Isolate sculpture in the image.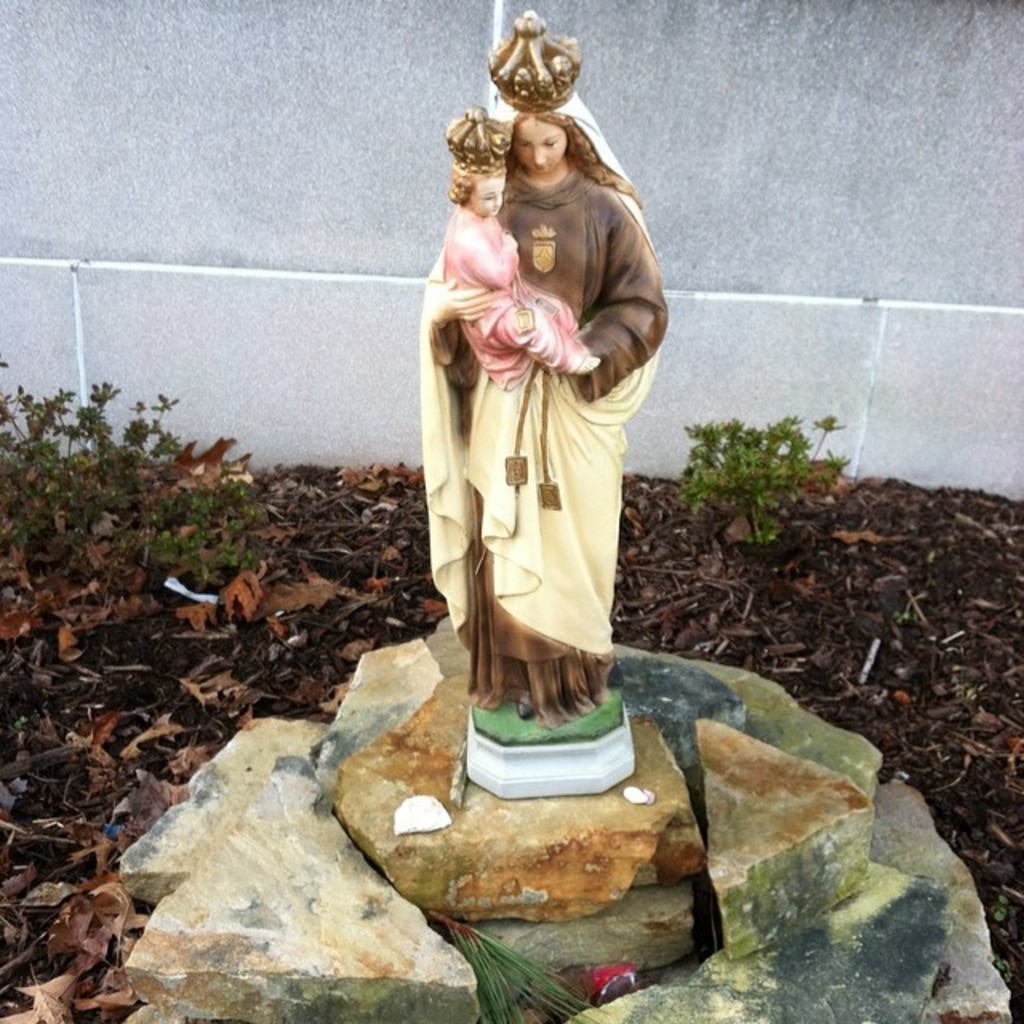
Isolated region: <bbox>405, 0, 677, 792</bbox>.
